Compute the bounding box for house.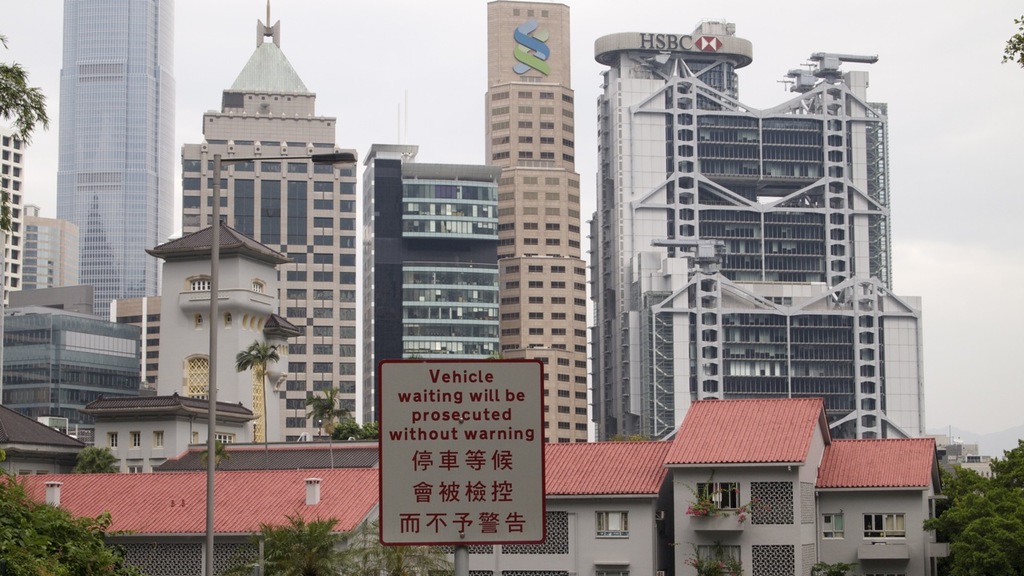
[361,138,505,430].
